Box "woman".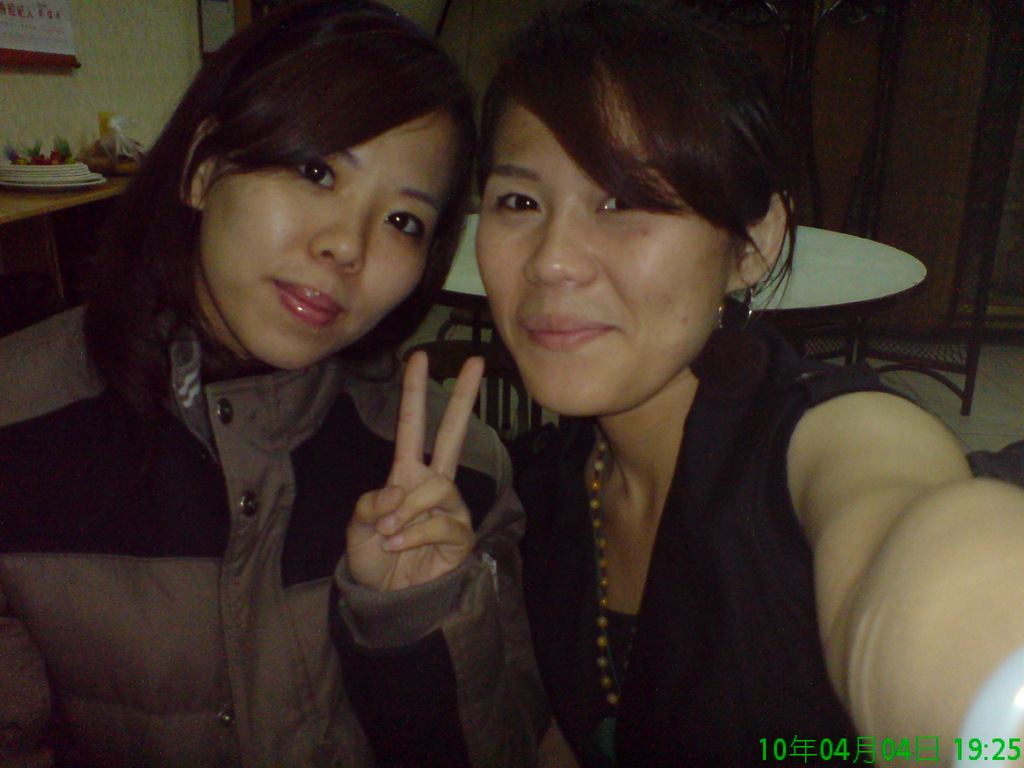
{"x1": 469, "y1": 0, "x2": 1023, "y2": 765}.
